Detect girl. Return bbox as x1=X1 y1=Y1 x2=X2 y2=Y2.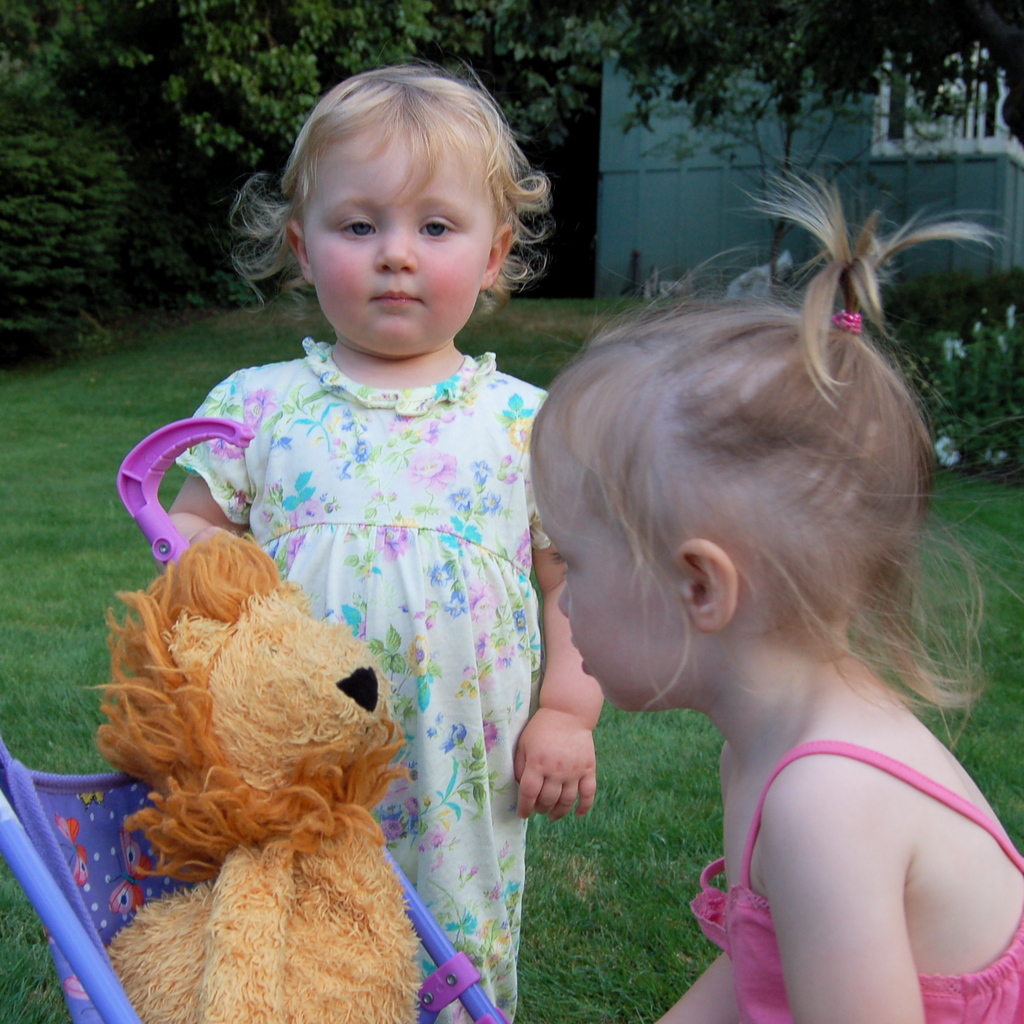
x1=147 y1=56 x2=603 y2=1023.
